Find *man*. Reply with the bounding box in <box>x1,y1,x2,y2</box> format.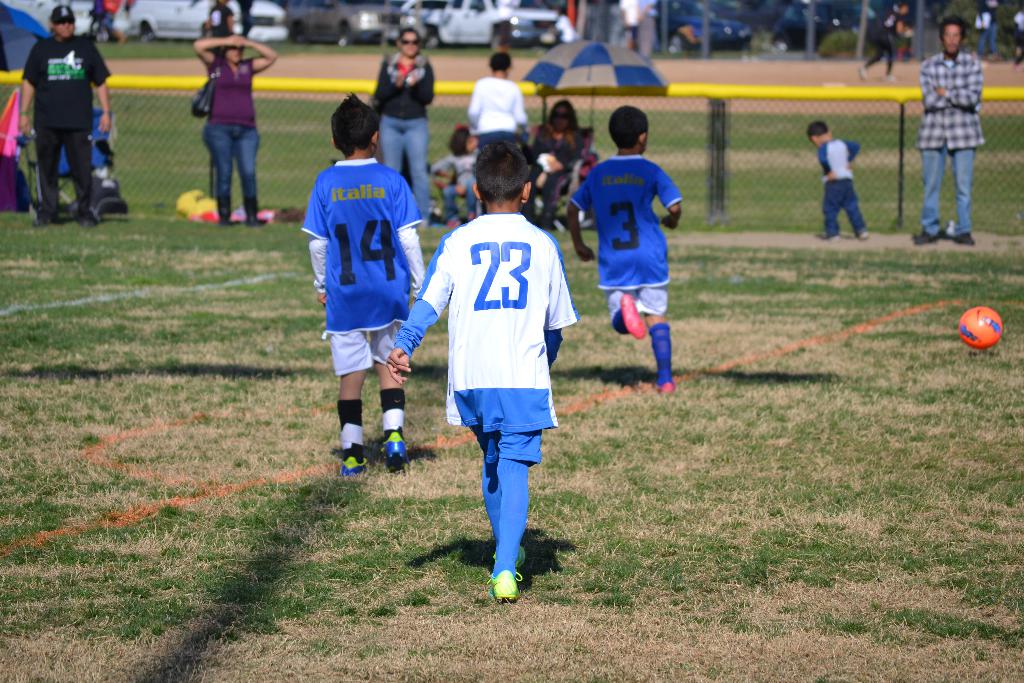
<box>12,17,107,214</box>.
